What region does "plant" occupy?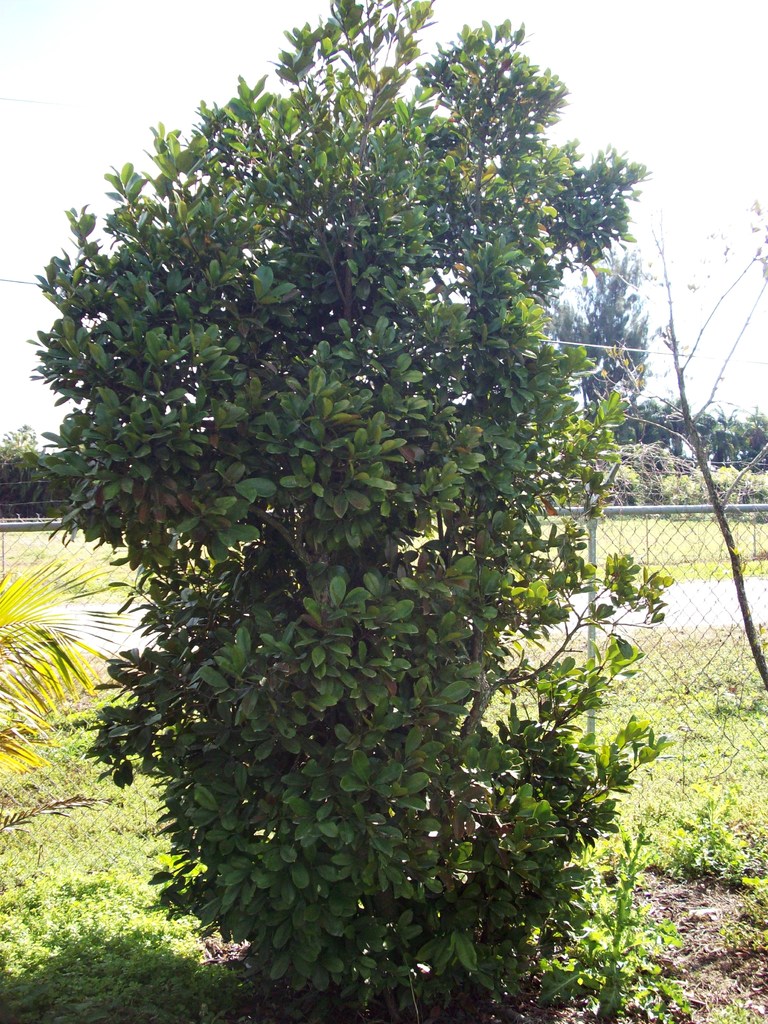
(544, 825, 707, 1023).
